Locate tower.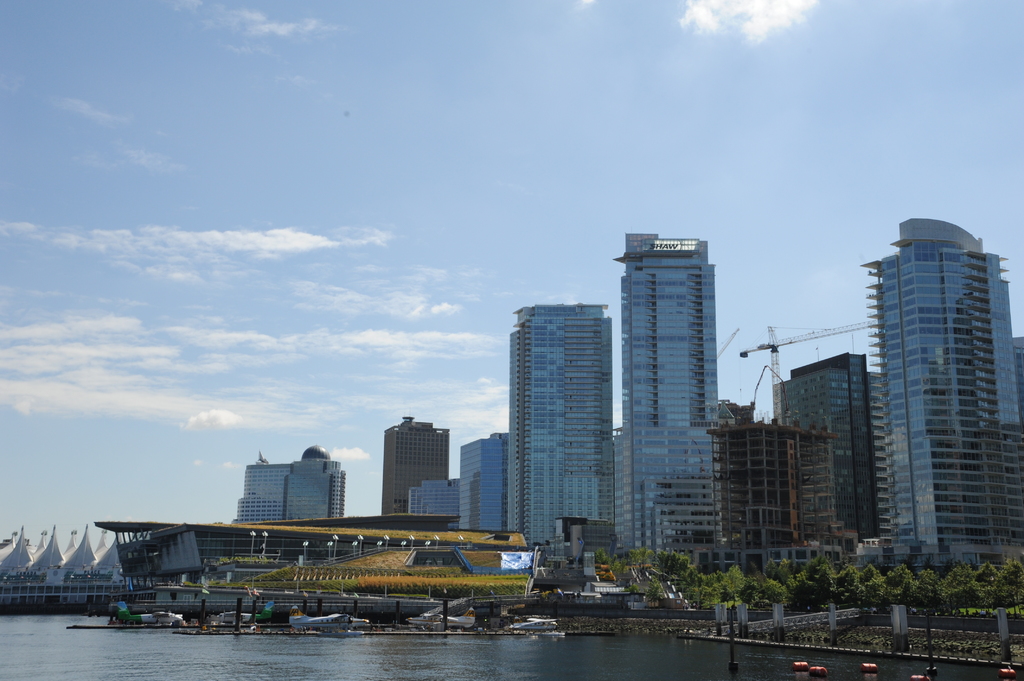
Bounding box: 228:448:344:522.
